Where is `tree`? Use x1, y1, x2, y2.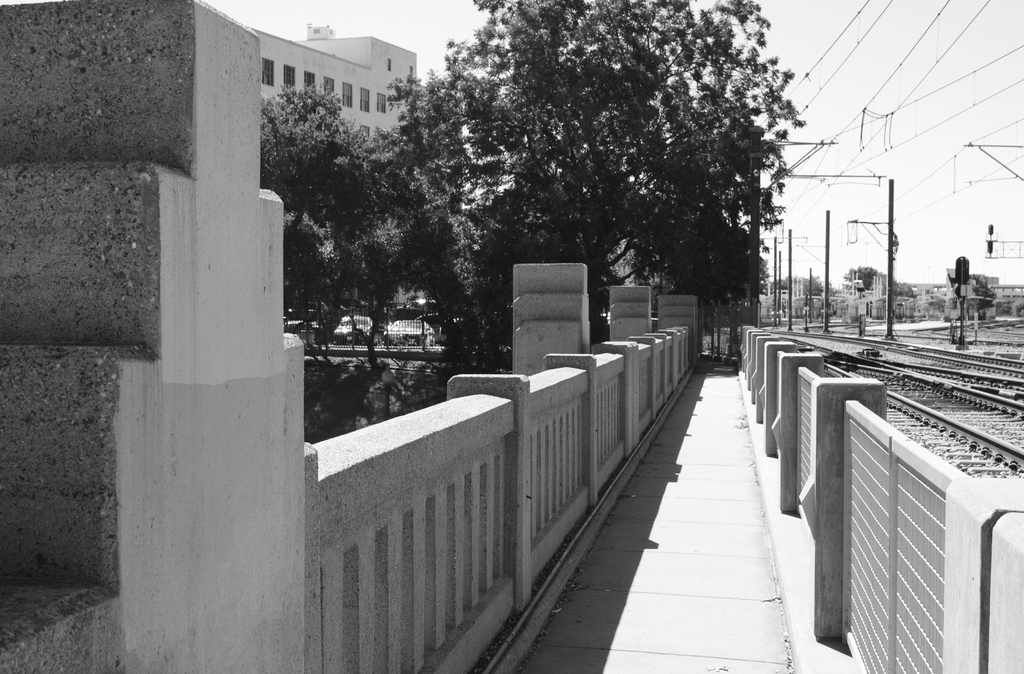
372, 0, 808, 363.
